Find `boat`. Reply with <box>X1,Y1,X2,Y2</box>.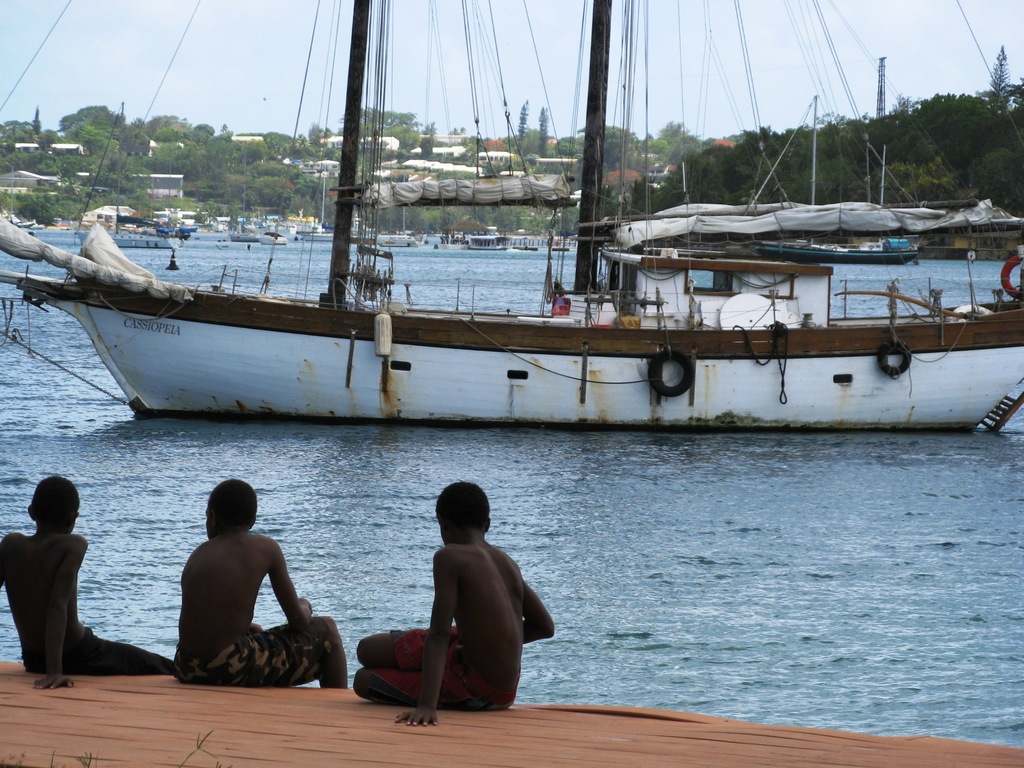
<box>470,233,511,251</box>.
